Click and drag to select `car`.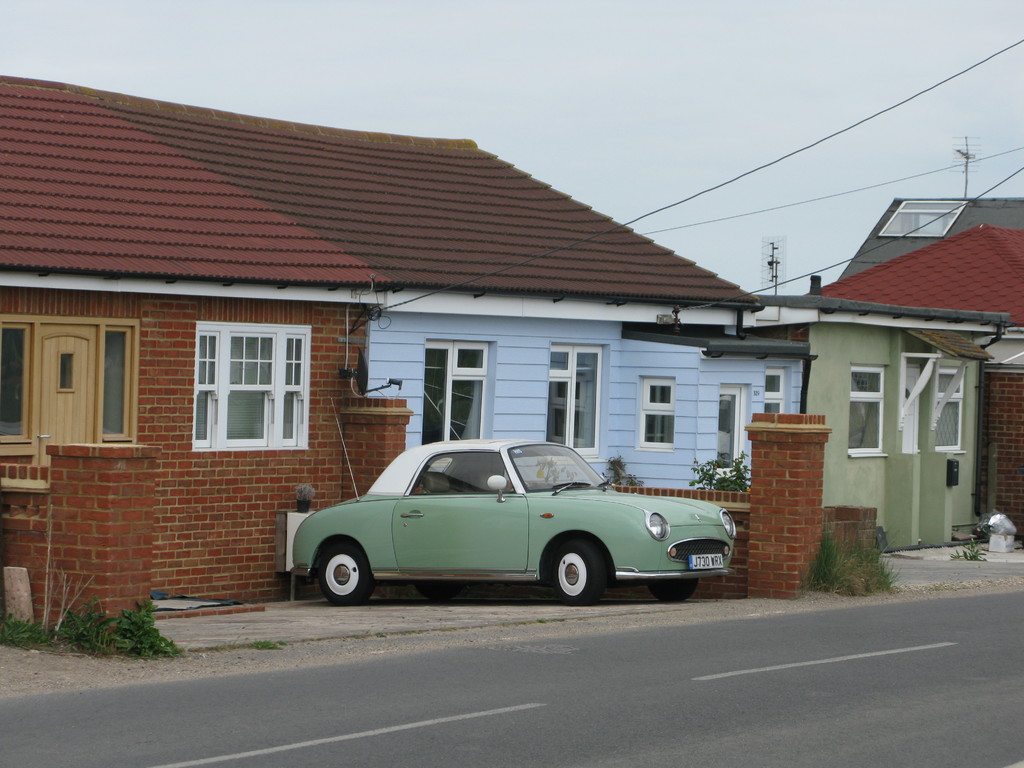
Selection: (293,397,733,605).
